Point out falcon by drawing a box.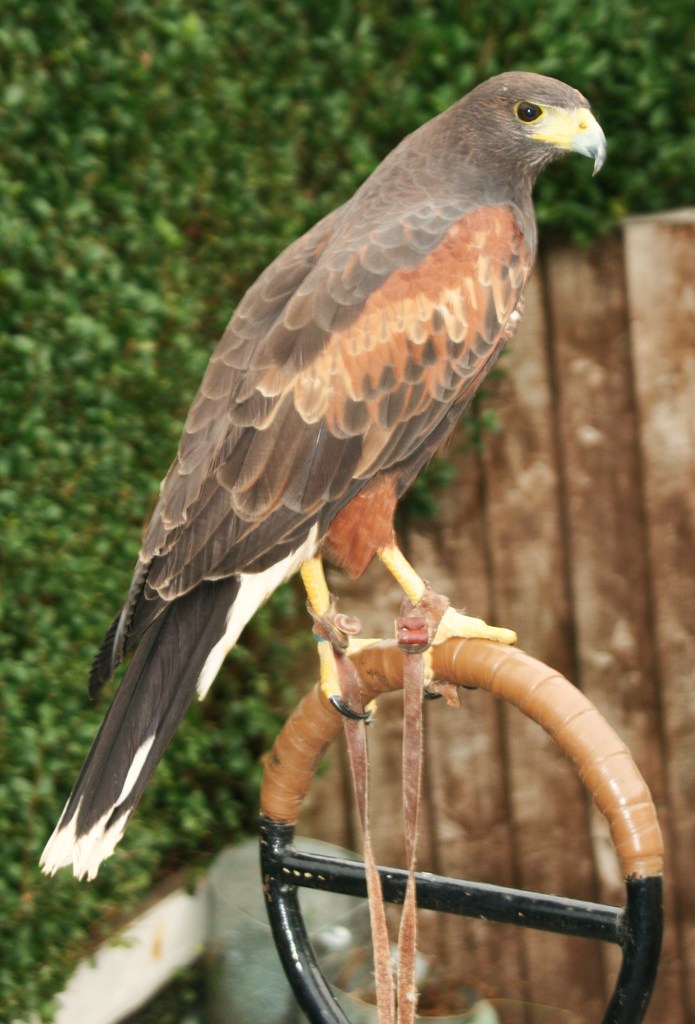
31 67 609 888.
